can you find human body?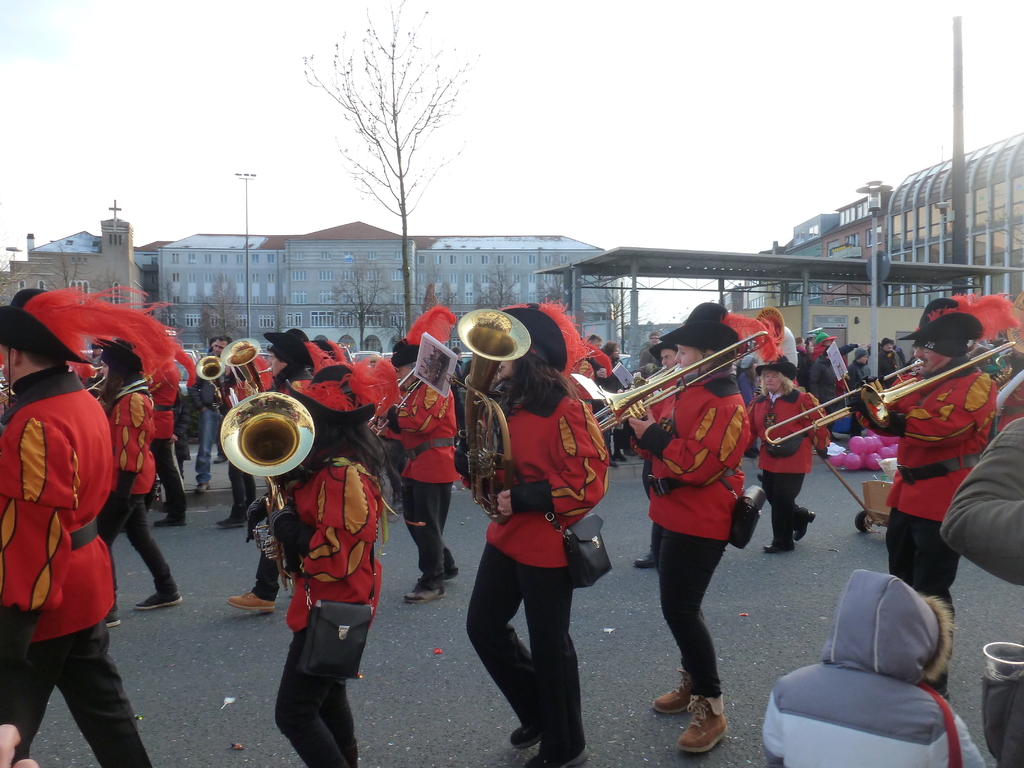
Yes, bounding box: region(147, 372, 184, 532).
